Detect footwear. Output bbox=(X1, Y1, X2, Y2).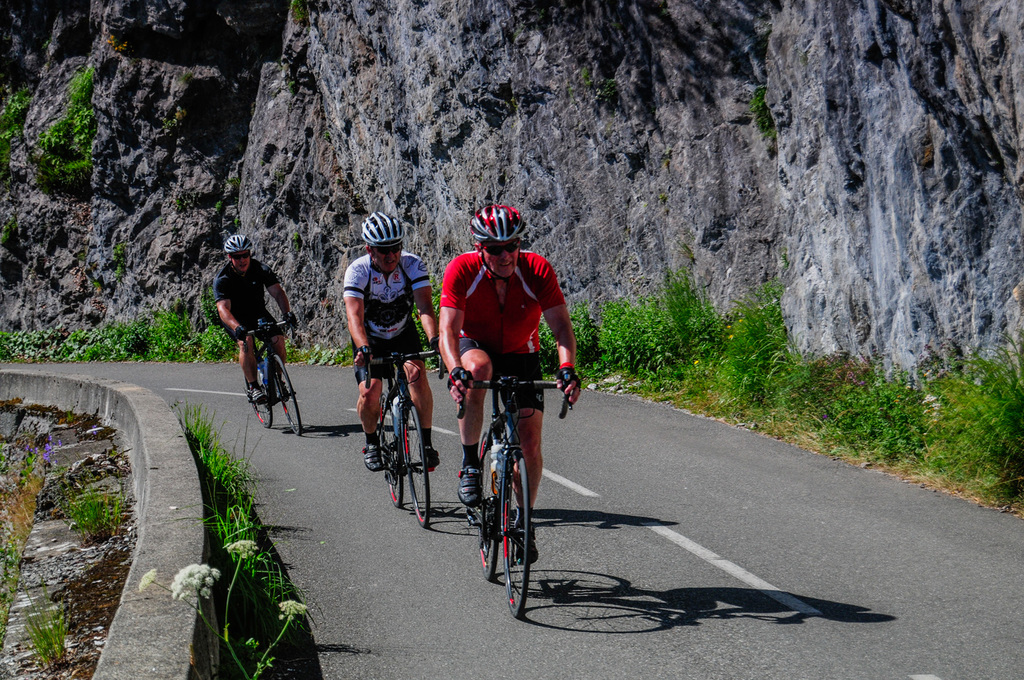
bbox=(276, 377, 285, 399).
